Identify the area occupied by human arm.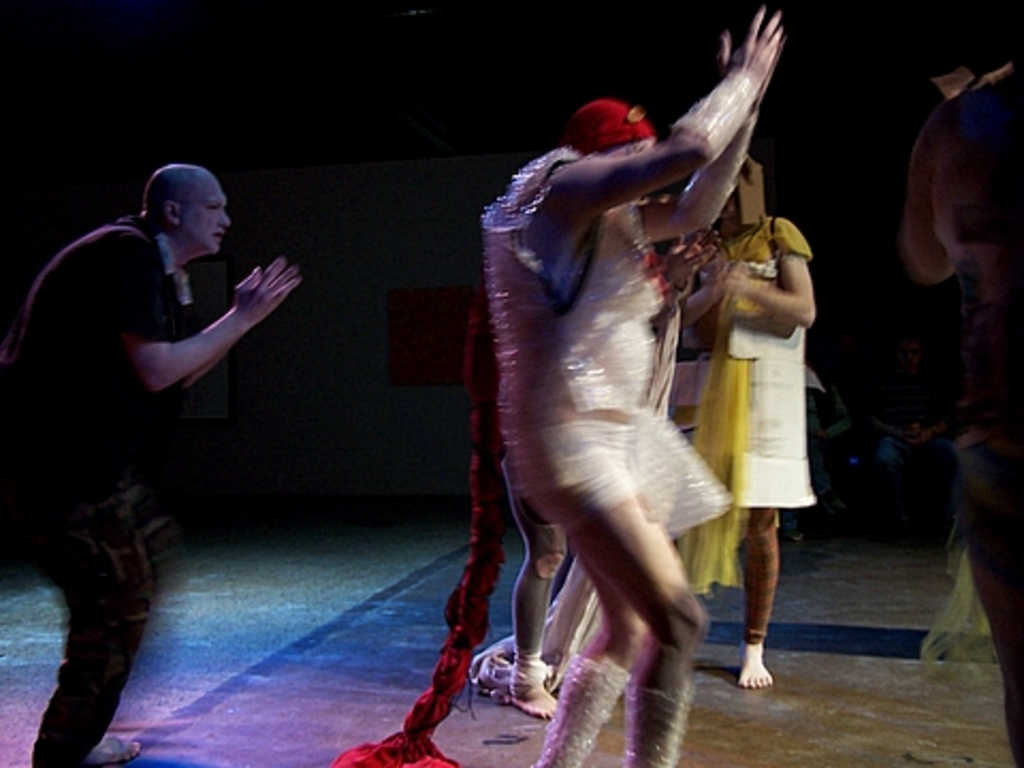
Area: 719/207/819/335.
